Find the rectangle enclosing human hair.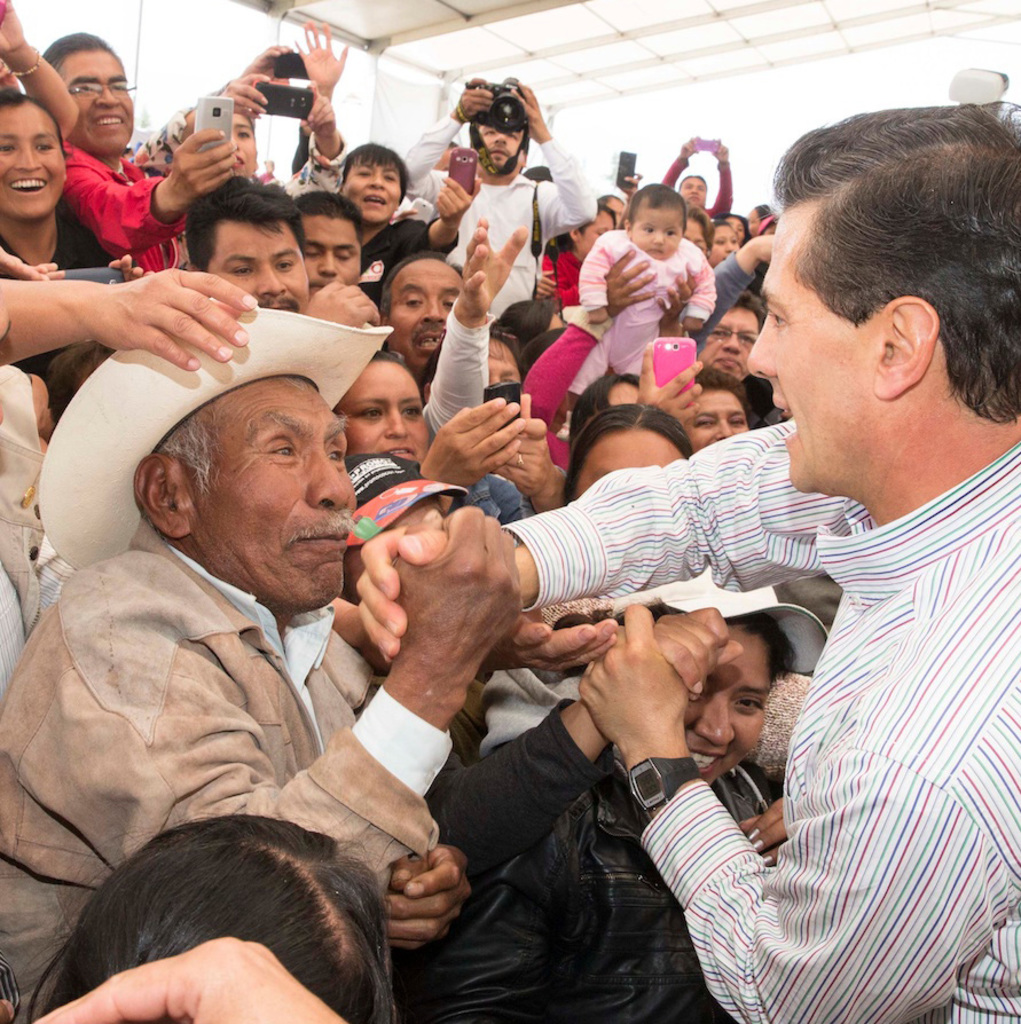
l=289, t=183, r=363, b=247.
